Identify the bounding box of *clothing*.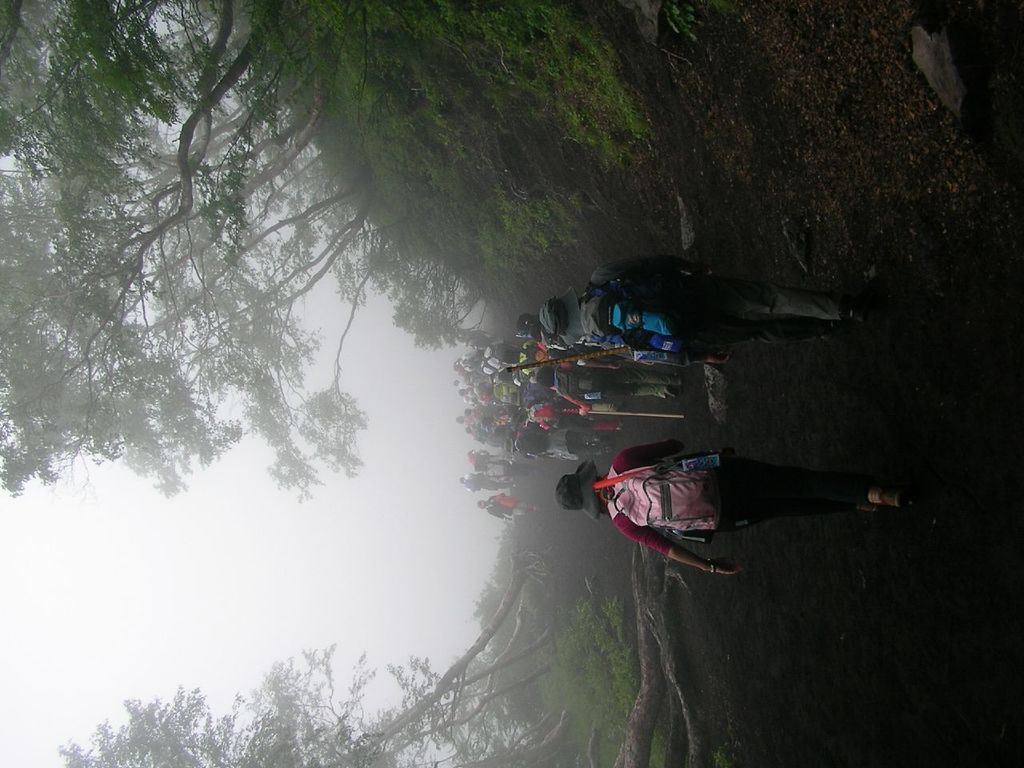
[598,438,887,560].
